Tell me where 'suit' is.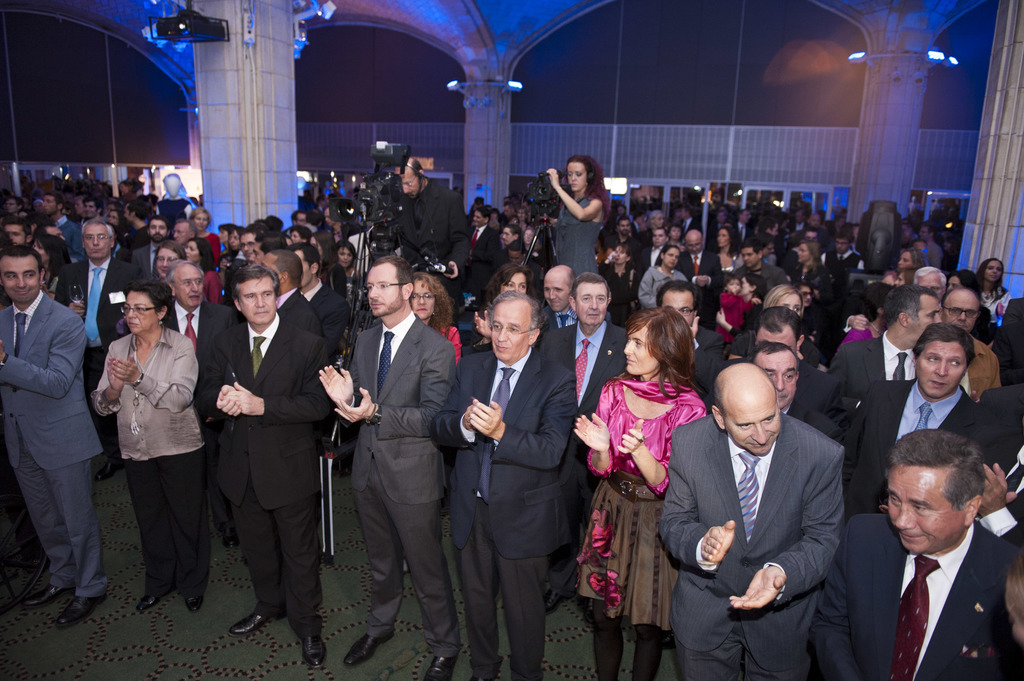
'suit' is at detection(165, 300, 234, 520).
